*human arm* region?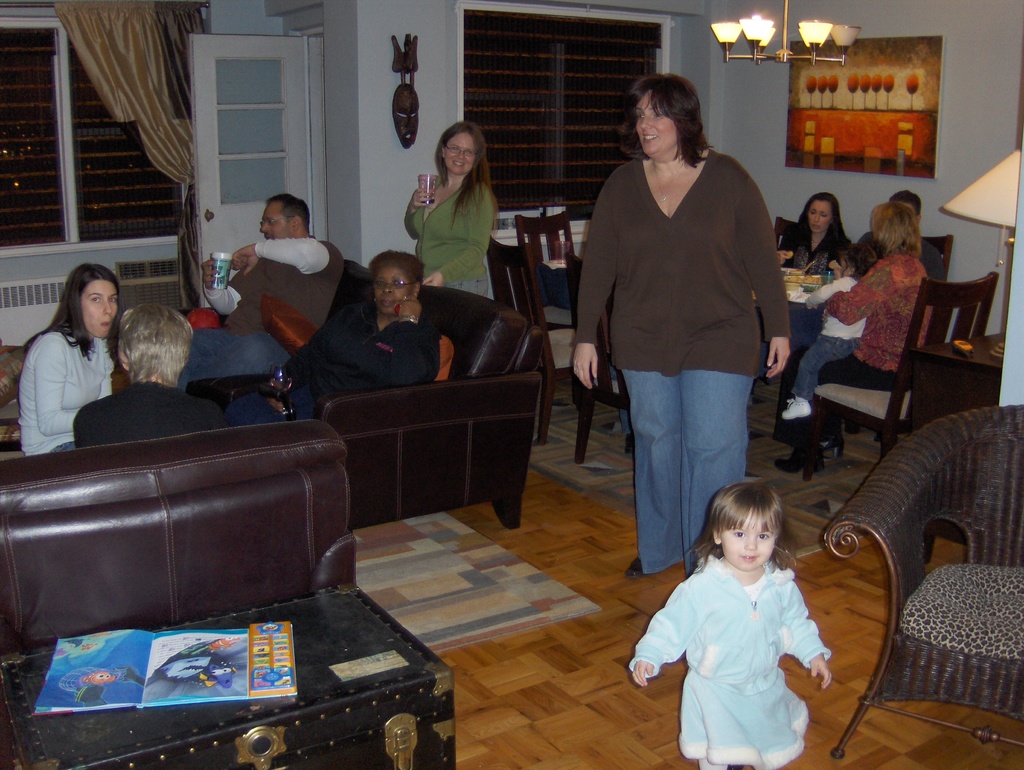
(left=400, top=169, right=437, bottom=235)
